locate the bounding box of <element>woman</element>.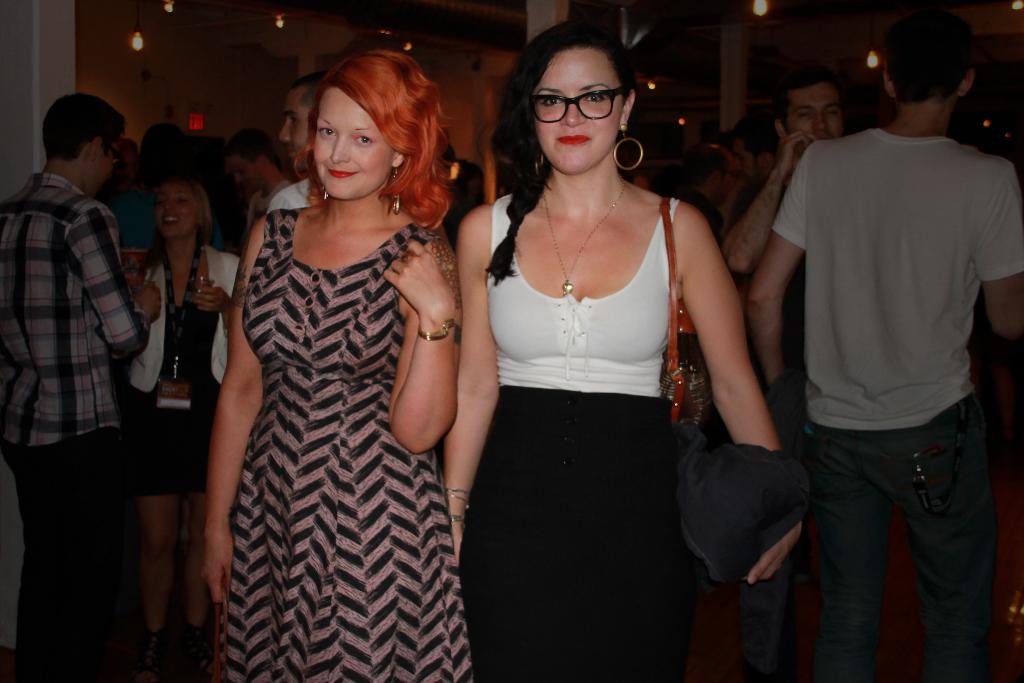
Bounding box: detection(443, 18, 766, 674).
